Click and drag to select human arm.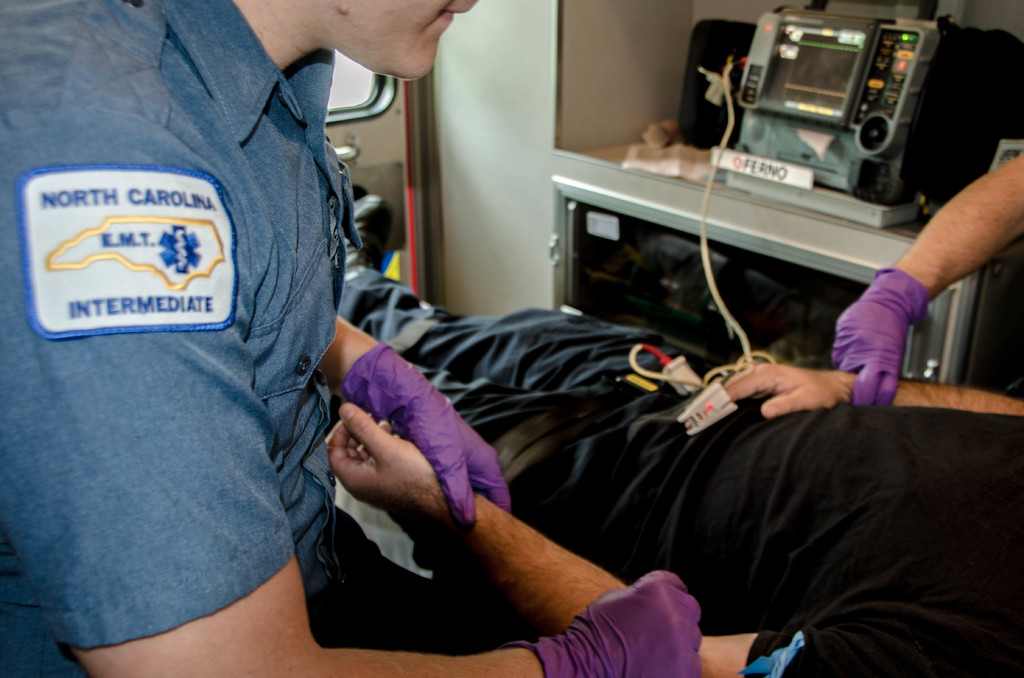
Selection: pyautogui.locateOnScreen(707, 355, 1023, 420).
